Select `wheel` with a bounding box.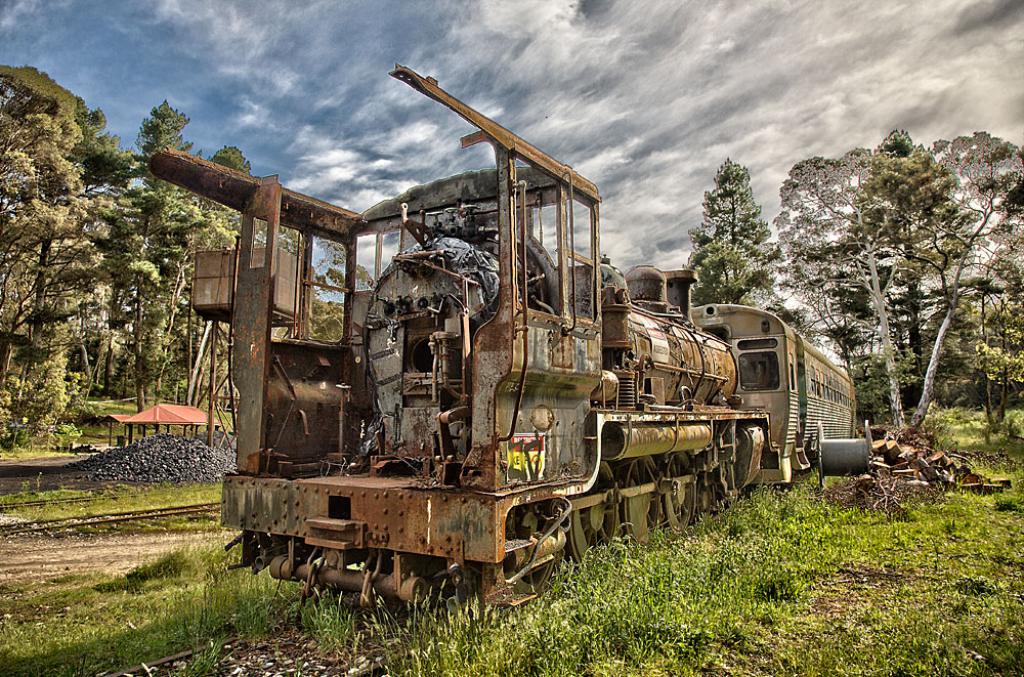
bbox(691, 467, 716, 521).
